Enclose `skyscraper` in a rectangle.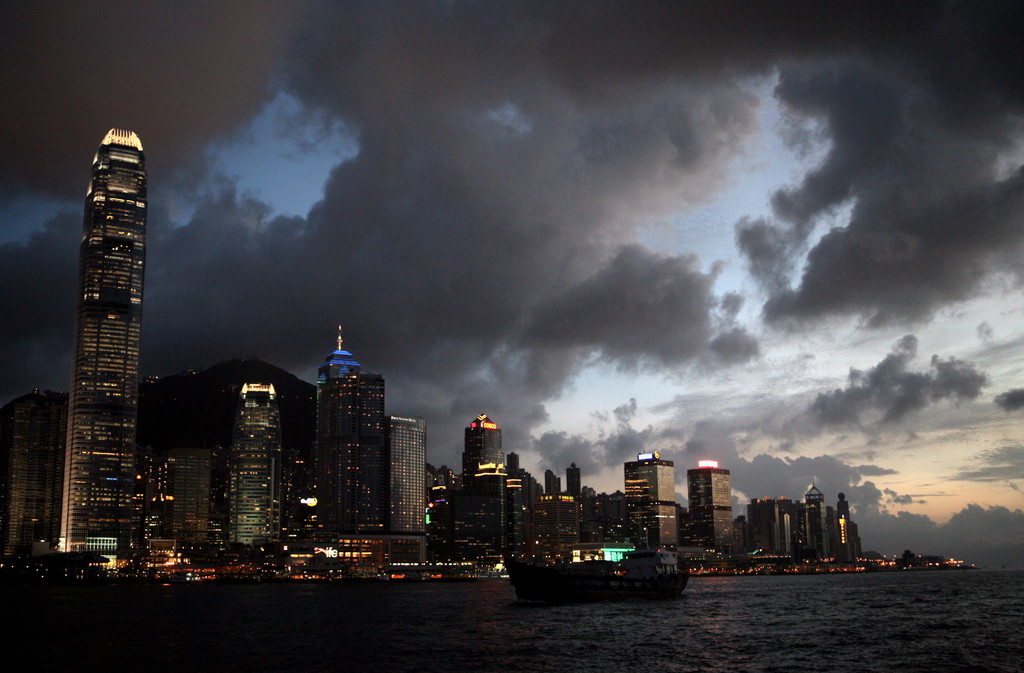
626,449,692,561.
